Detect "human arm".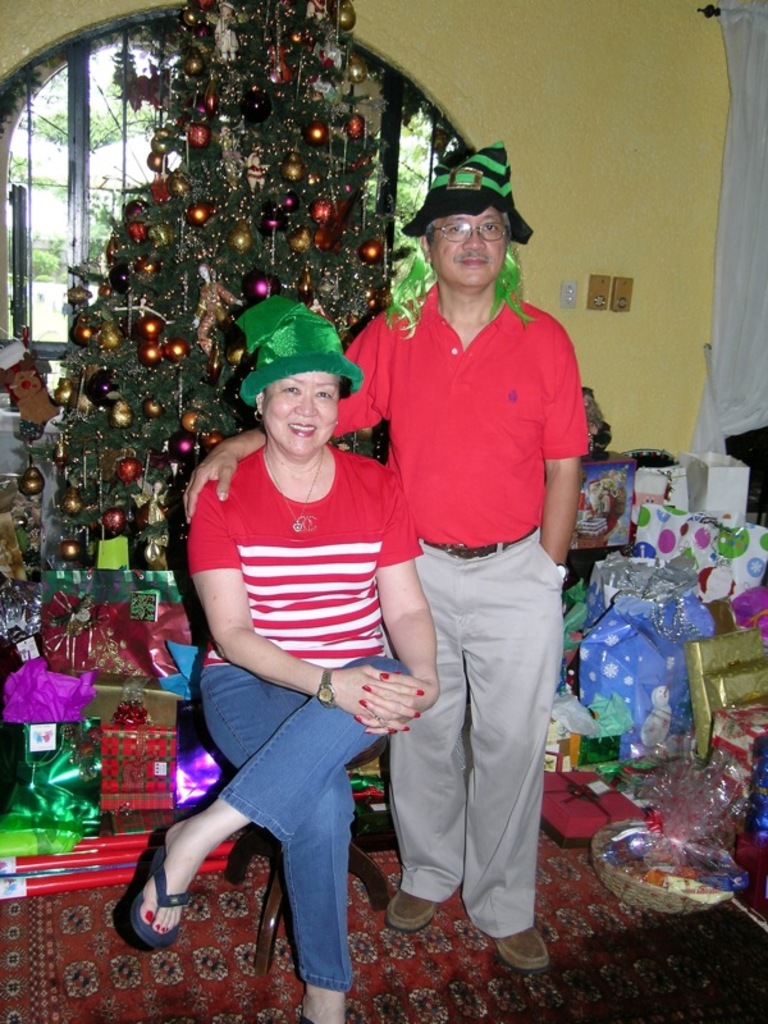
Detected at 356:466:442:732.
